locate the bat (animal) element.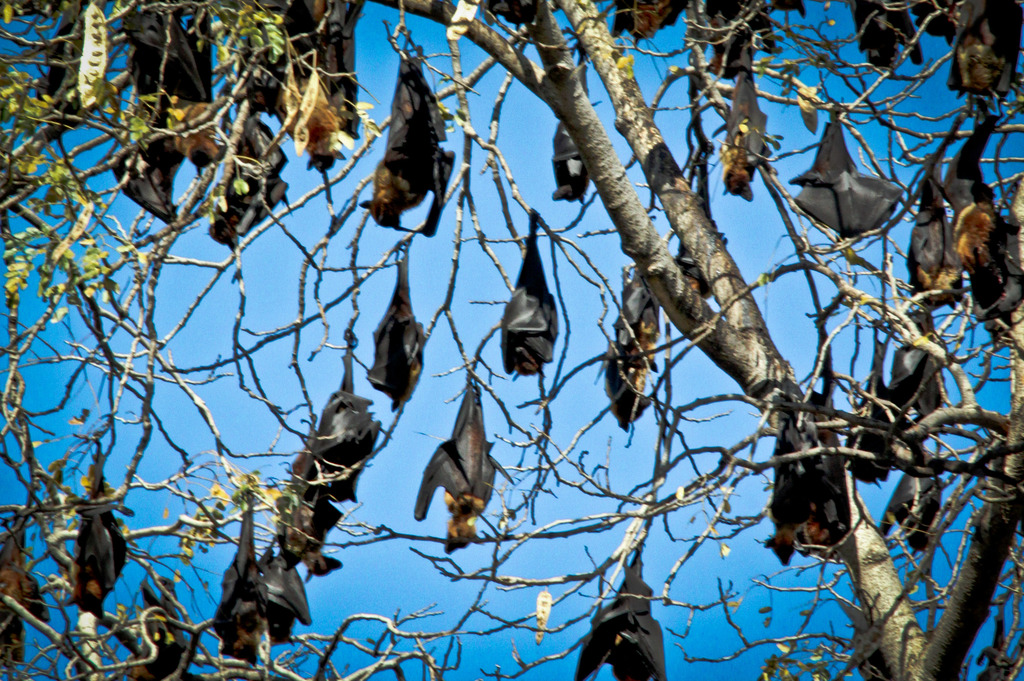
Element bbox: [211,482,340,669].
